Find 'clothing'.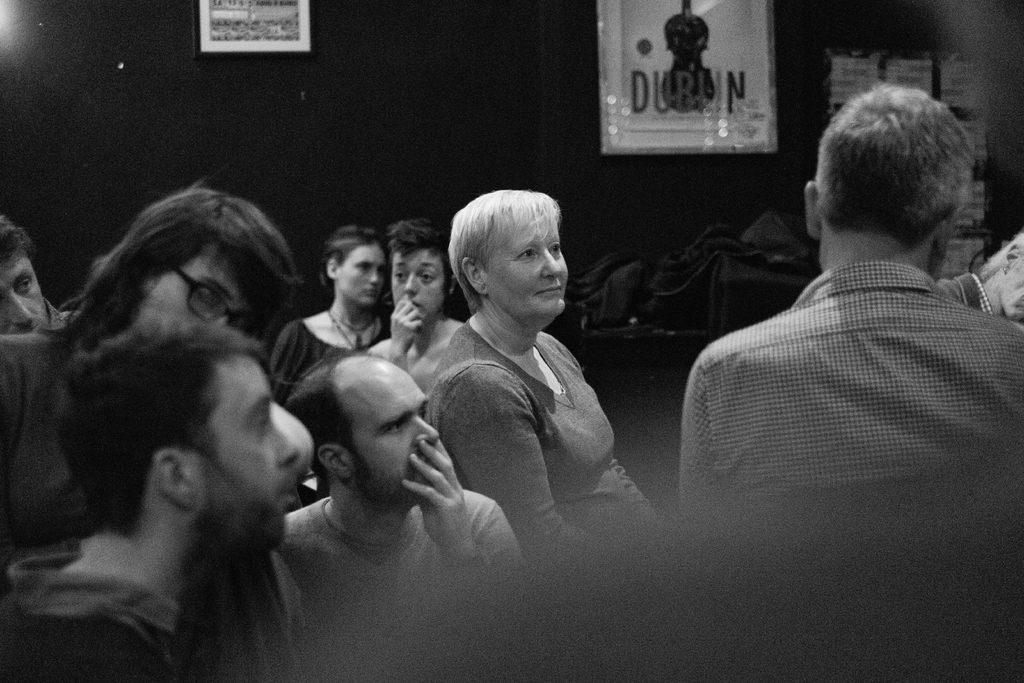
<box>249,495,536,675</box>.
